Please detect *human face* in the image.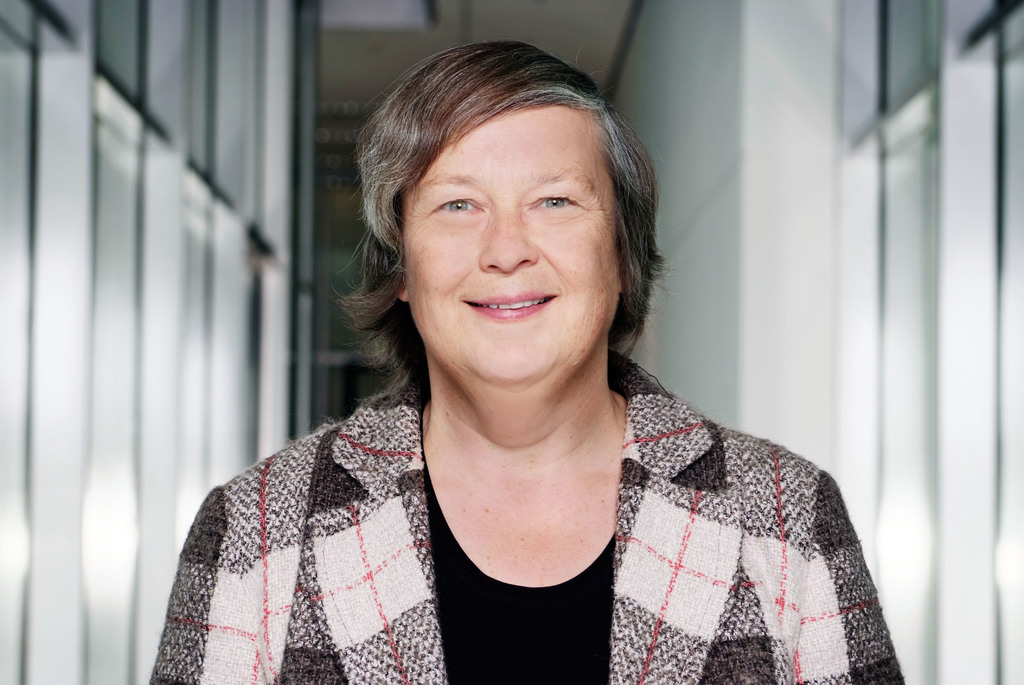
402, 102, 620, 383.
